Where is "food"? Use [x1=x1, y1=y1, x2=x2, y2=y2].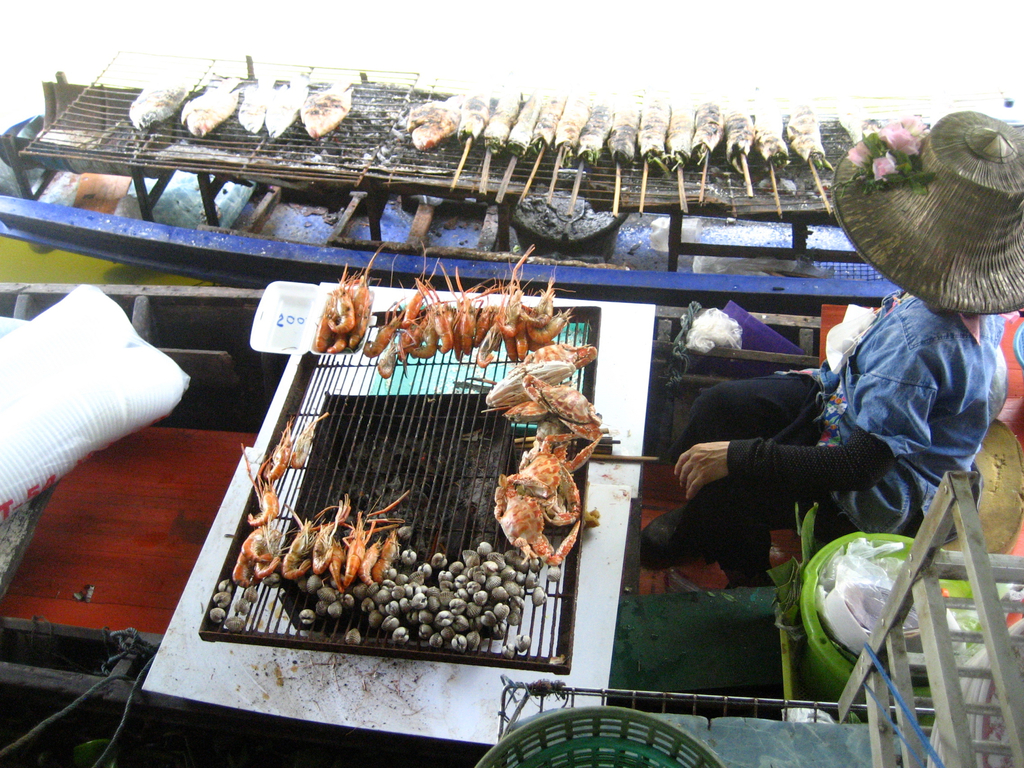
[x1=841, y1=103, x2=877, y2=144].
